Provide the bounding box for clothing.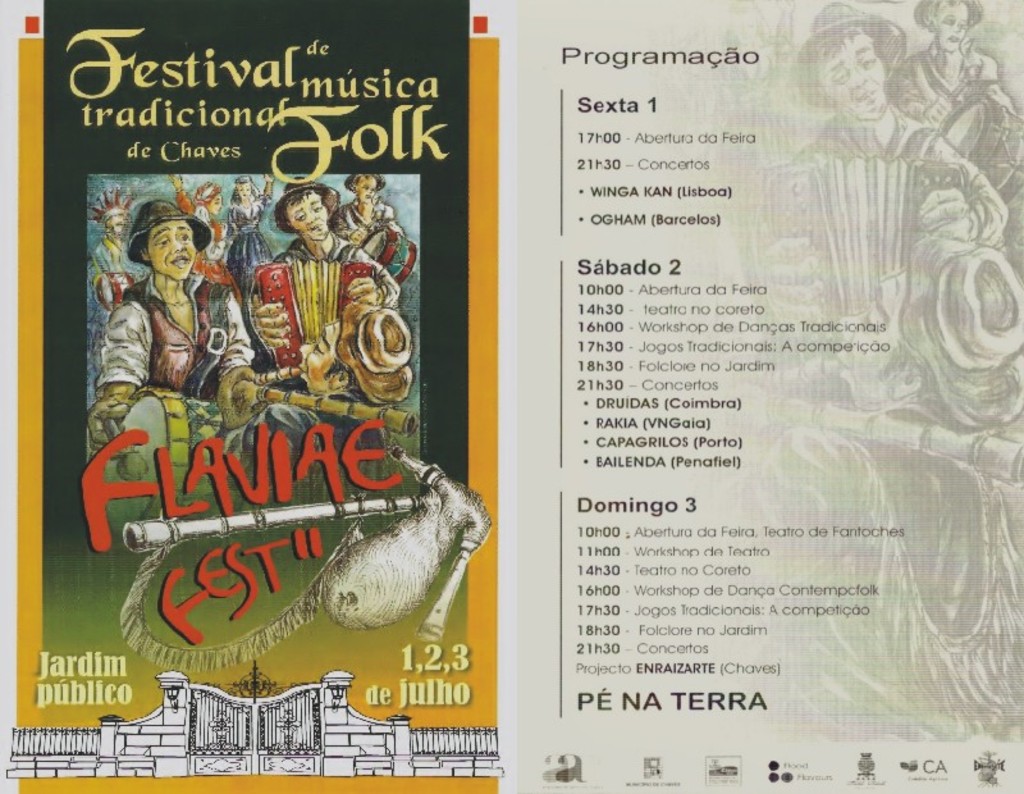
893:35:1023:172.
